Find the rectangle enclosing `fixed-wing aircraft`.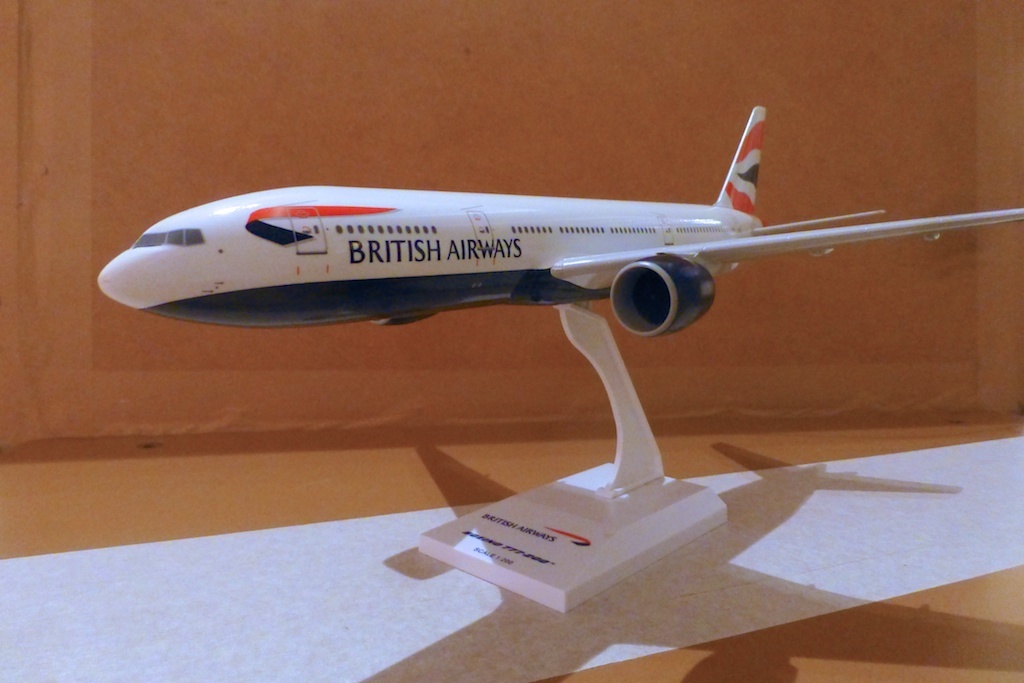
crop(87, 102, 1023, 334).
